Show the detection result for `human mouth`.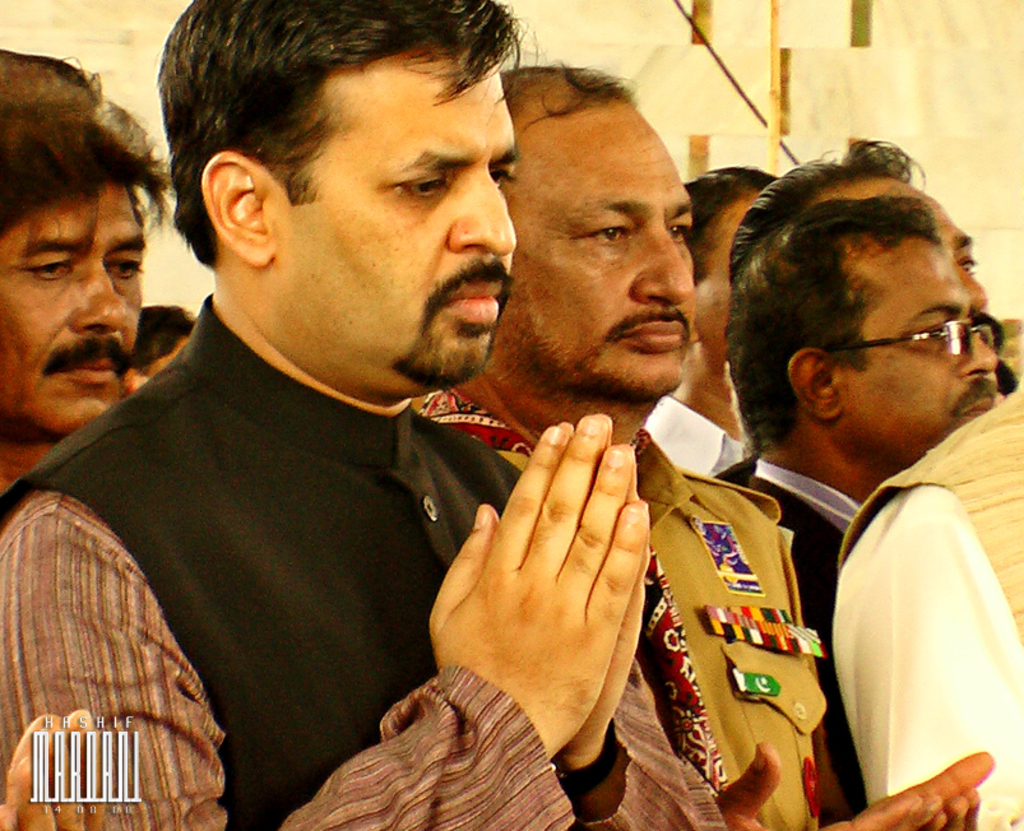
(959, 375, 992, 416).
